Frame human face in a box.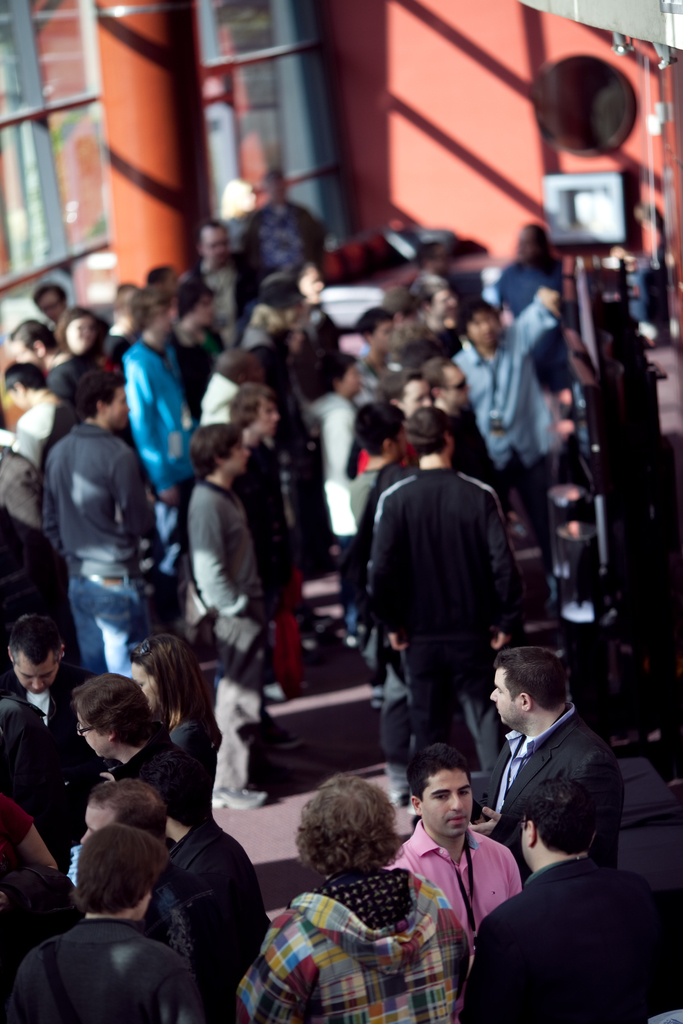
crop(443, 365, 468, 409).
